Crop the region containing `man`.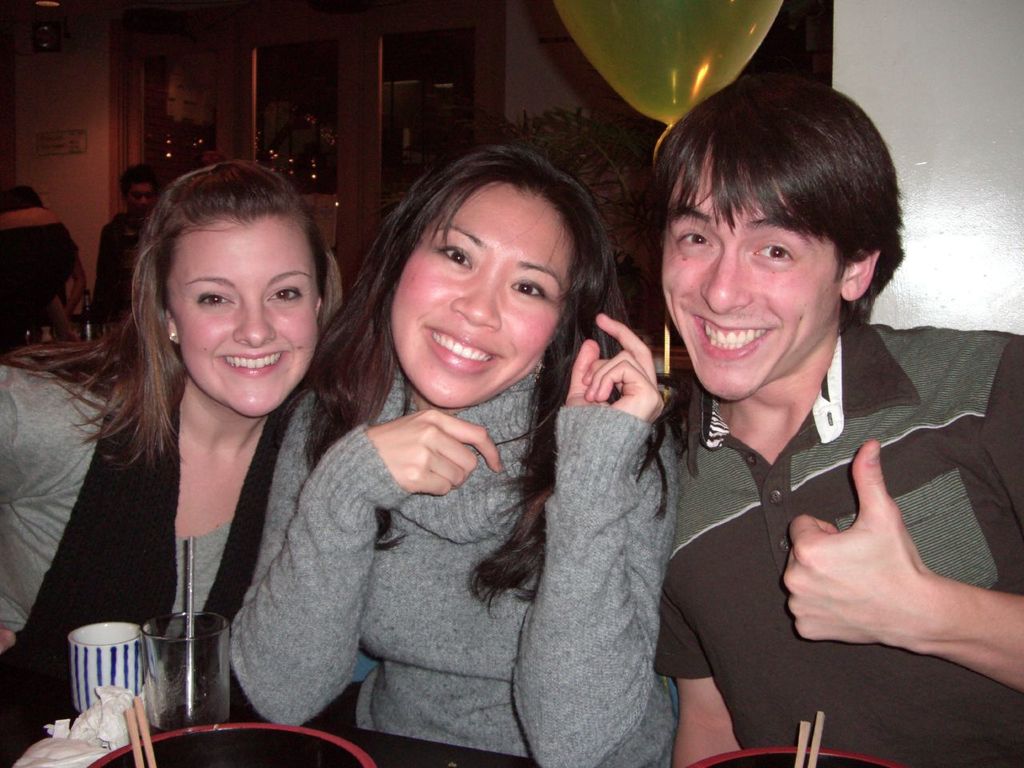
Crop region: x1=621 y1=131 x2=1012 y2=732.
